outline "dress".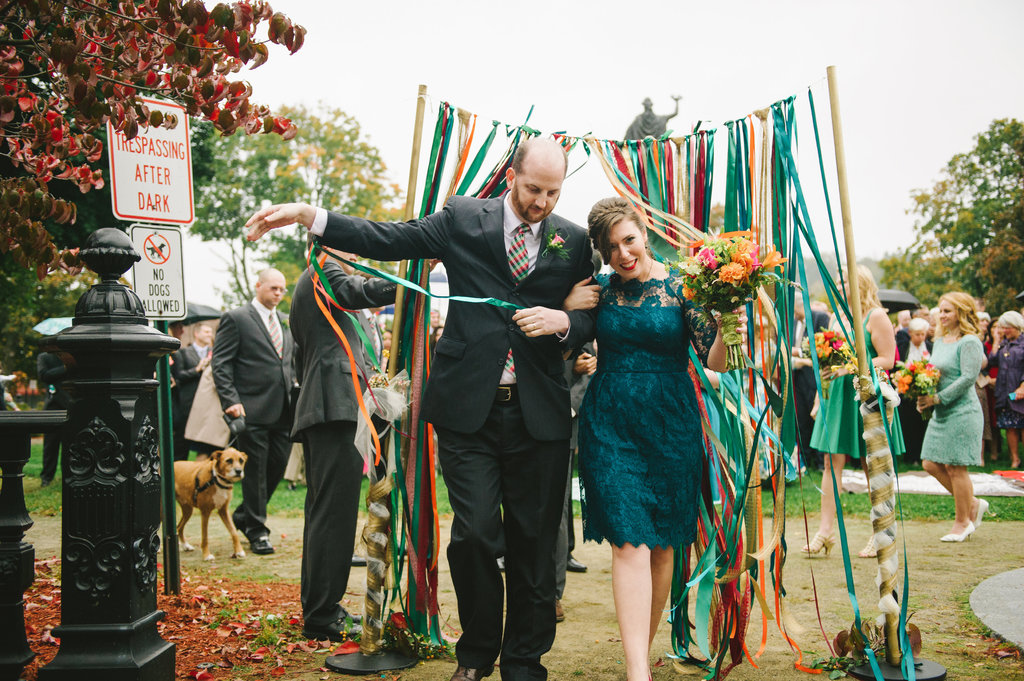
Outline: Rect(810, 303, 908, 458).
